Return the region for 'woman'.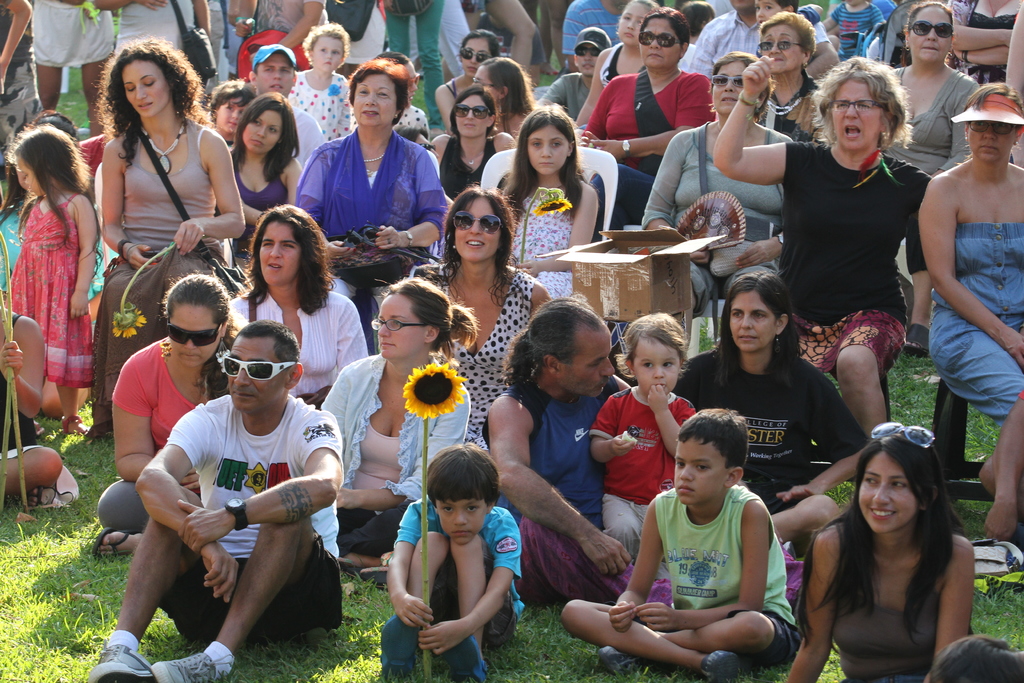
region(229, 90, 309, 224).
